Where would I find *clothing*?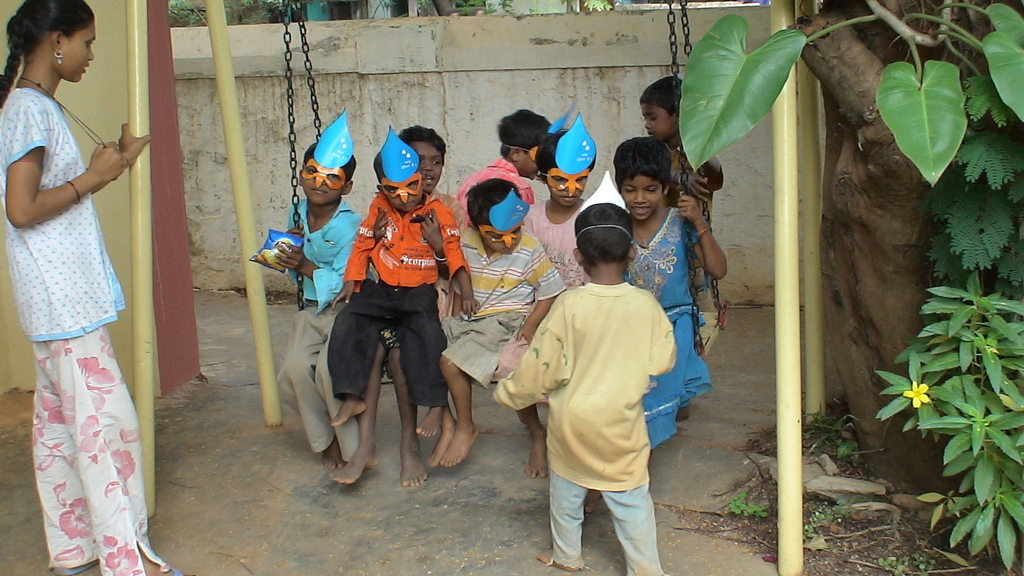
At box(514, 233, 680, 538).
